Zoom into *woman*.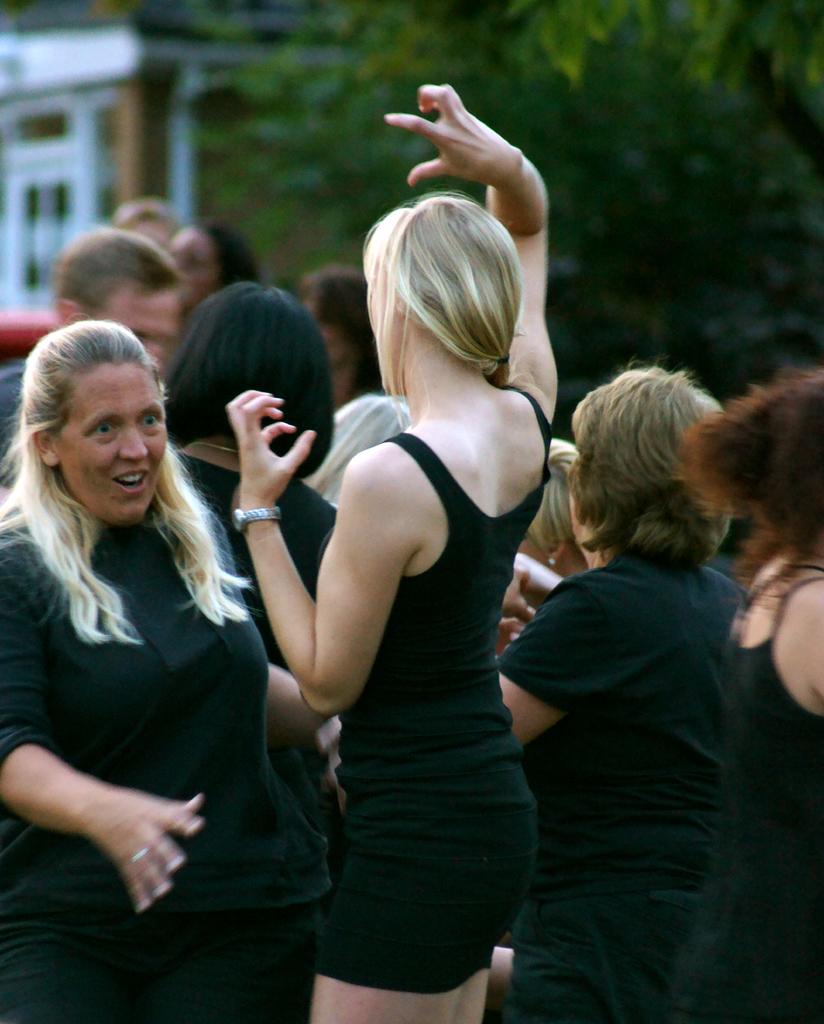
Zoom target: pyautogui.locateOnScreen(0, 317, 331, 1023).
